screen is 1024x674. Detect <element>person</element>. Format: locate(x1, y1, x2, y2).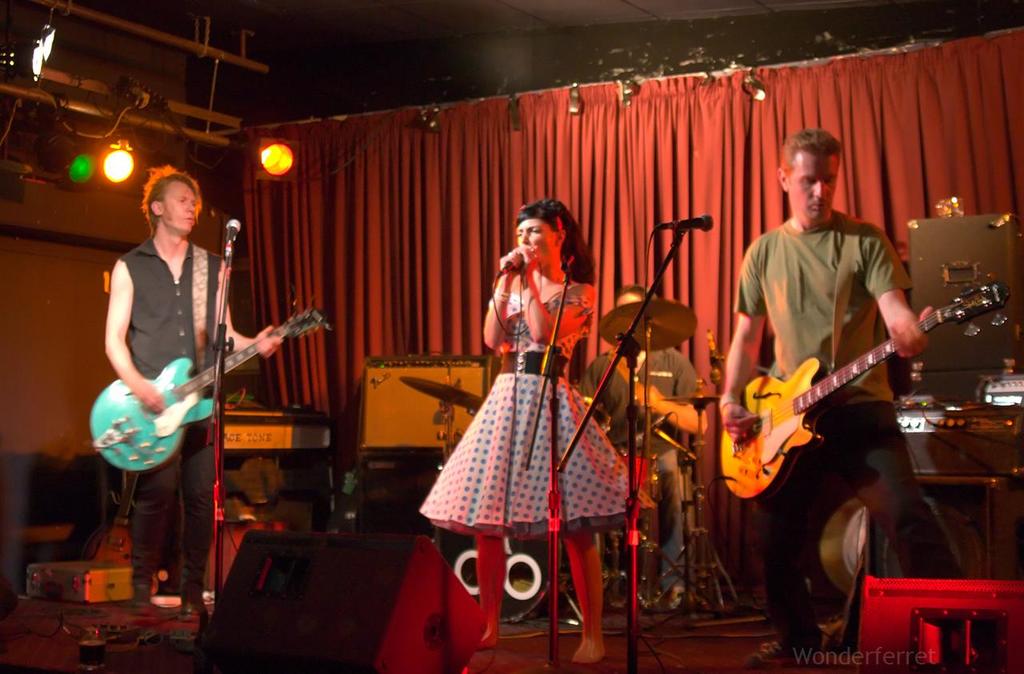
locate(592, 287, 710, 606).
